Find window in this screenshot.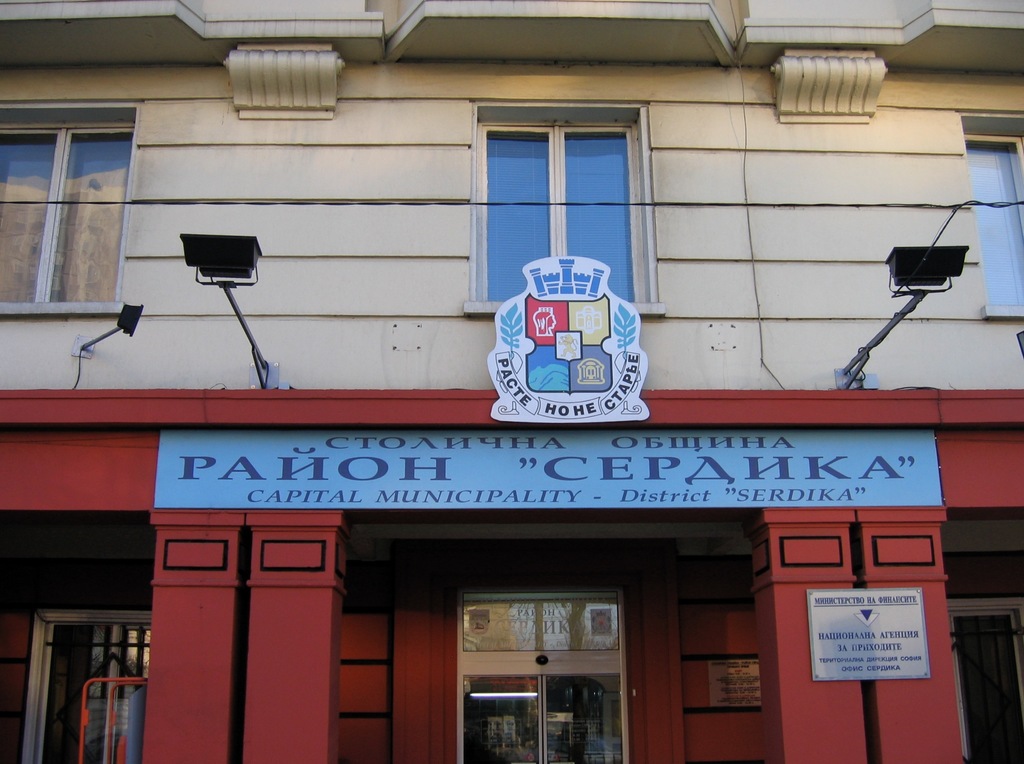
The bounding box for window is bbox=(11, 78, 134, 328).
